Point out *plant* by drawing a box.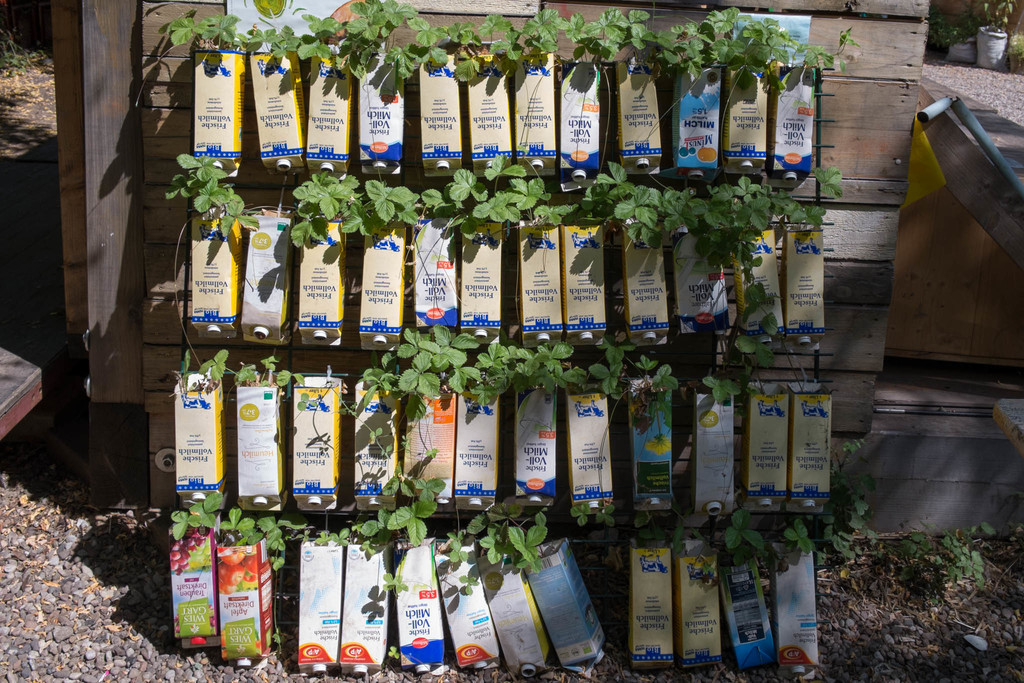
(x1=942, y1=536, x2=984, y2=591).
